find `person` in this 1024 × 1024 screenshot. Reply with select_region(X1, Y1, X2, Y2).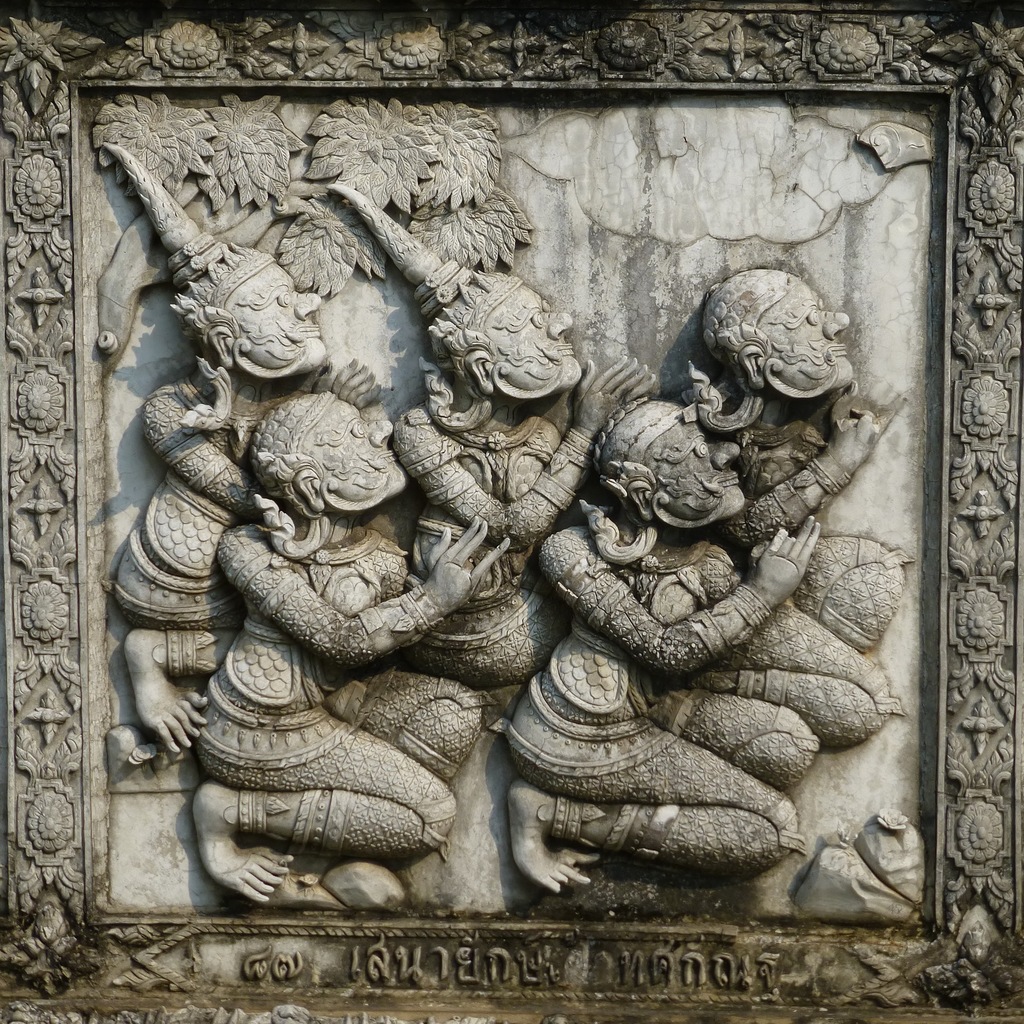
select_region(390, 252, 659, 688).
